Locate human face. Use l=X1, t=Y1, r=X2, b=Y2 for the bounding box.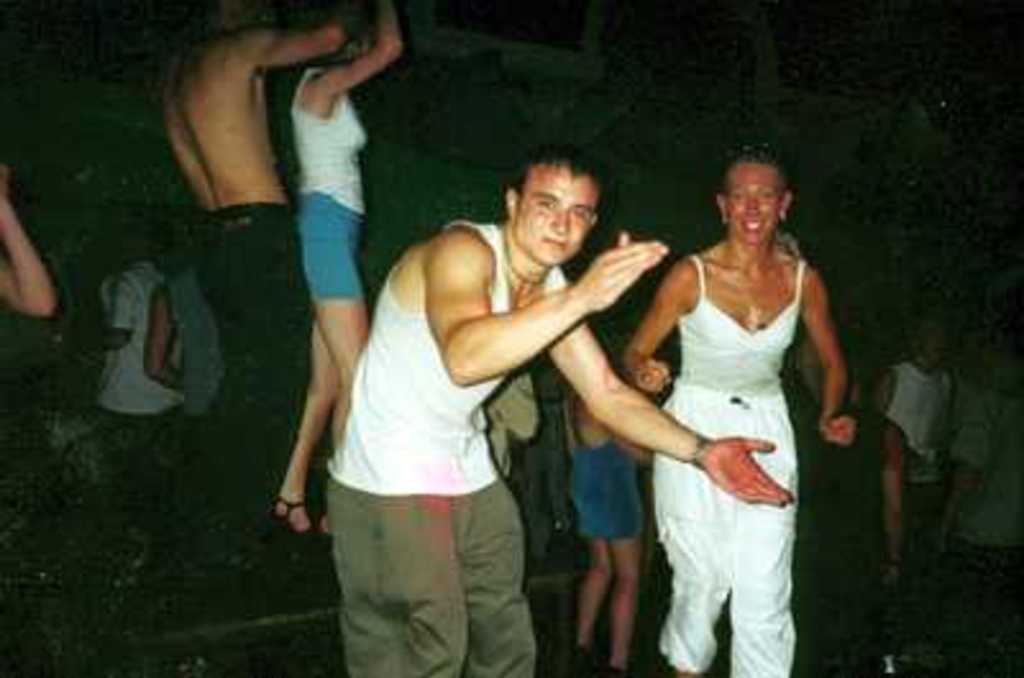
l=916, t=330, r=940, b=368.
